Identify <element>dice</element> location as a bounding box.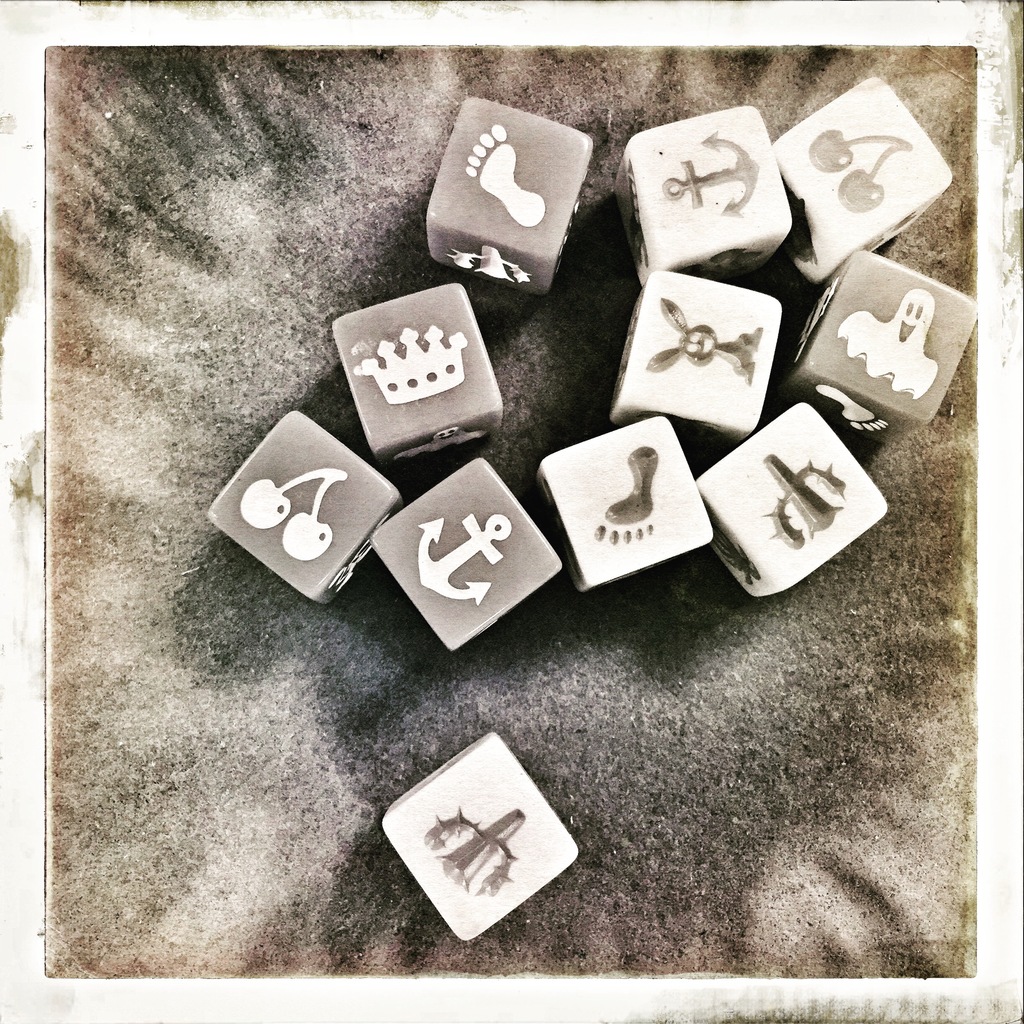
<box>423,97,595,297</box>.
